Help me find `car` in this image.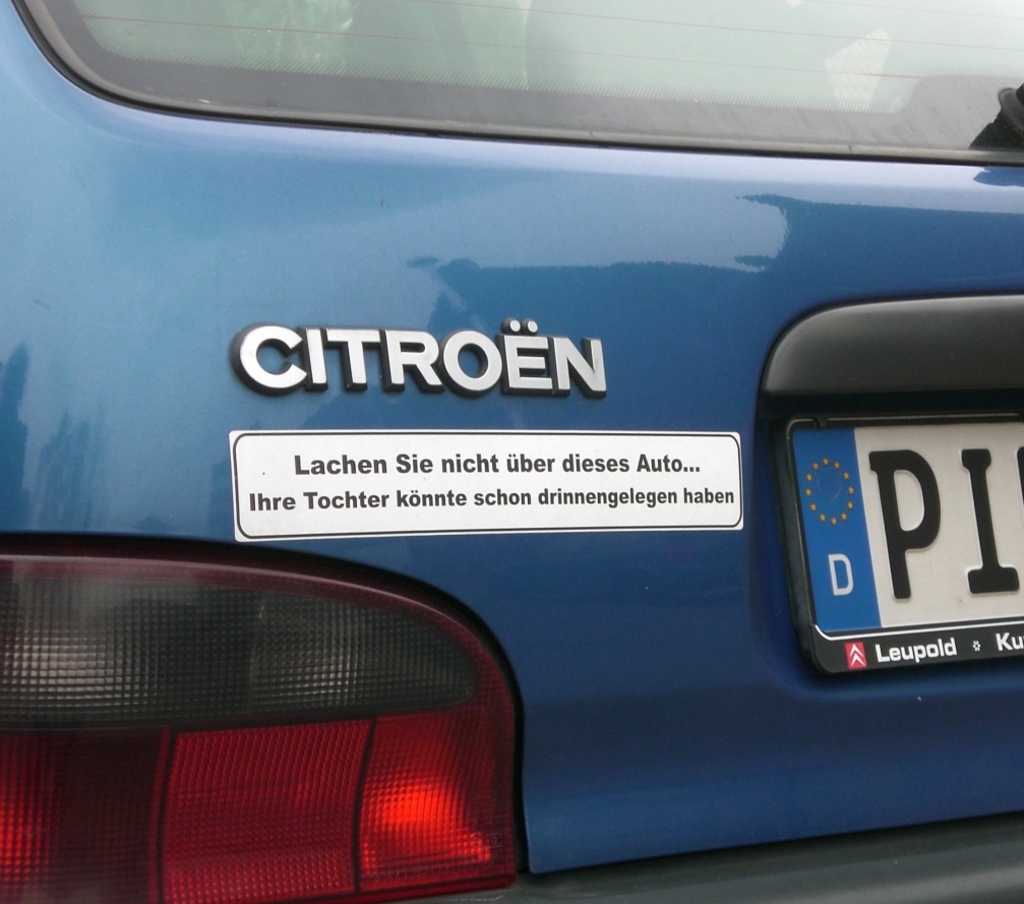
Found it: (x1=0, y1=0, x2=1023, y2=903).
